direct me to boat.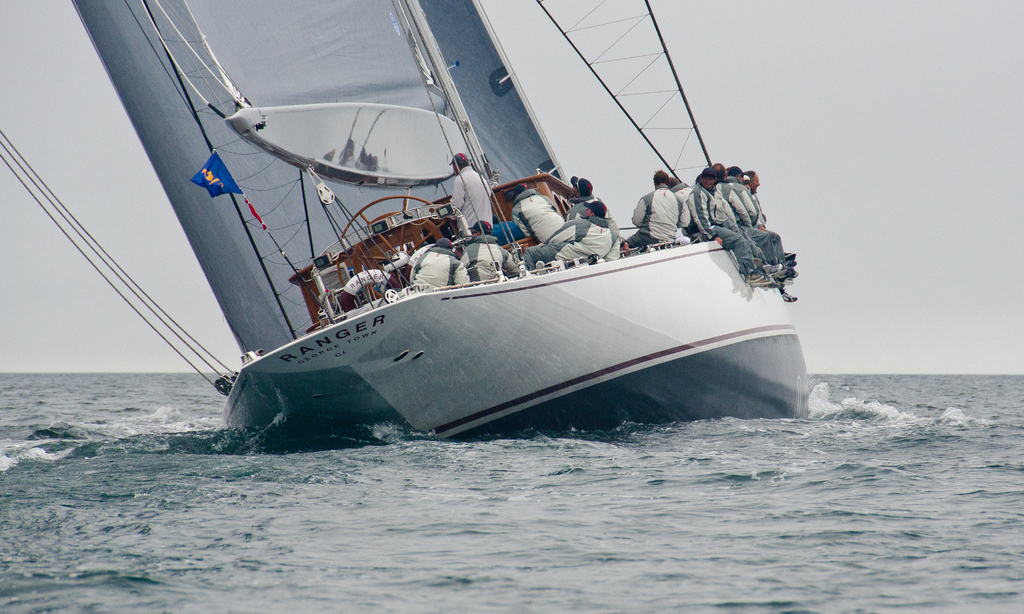
Direction: locate(0, 0, 835, 467).
